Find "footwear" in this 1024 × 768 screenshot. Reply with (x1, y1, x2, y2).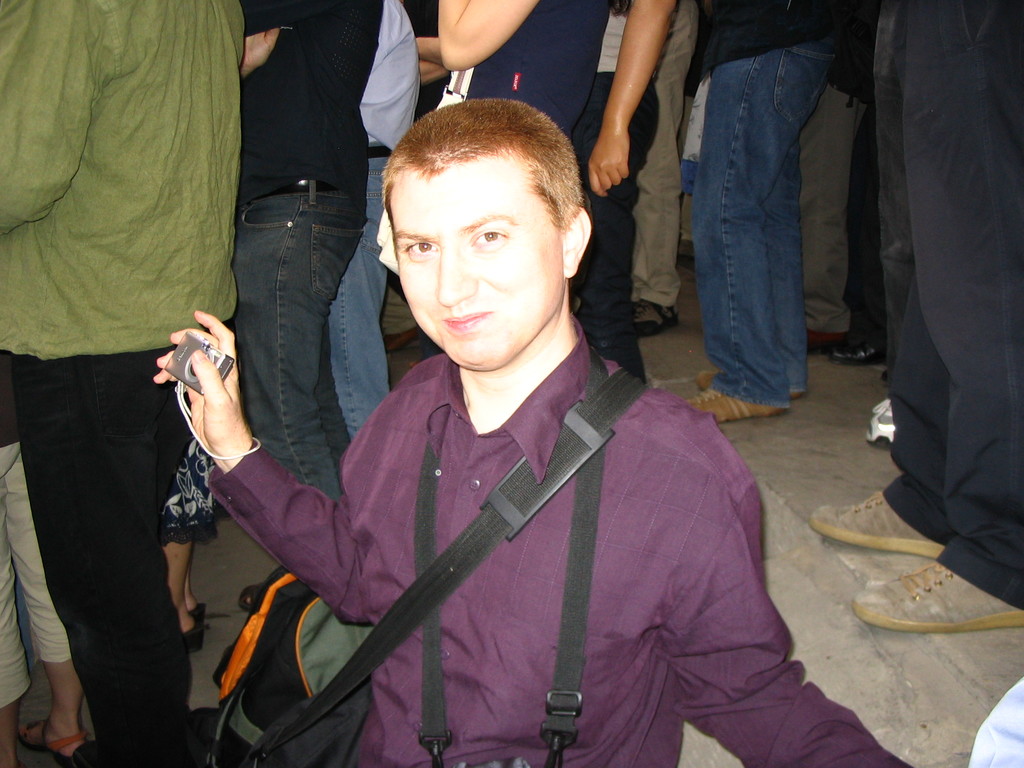
(692, 367, 804, 403).
